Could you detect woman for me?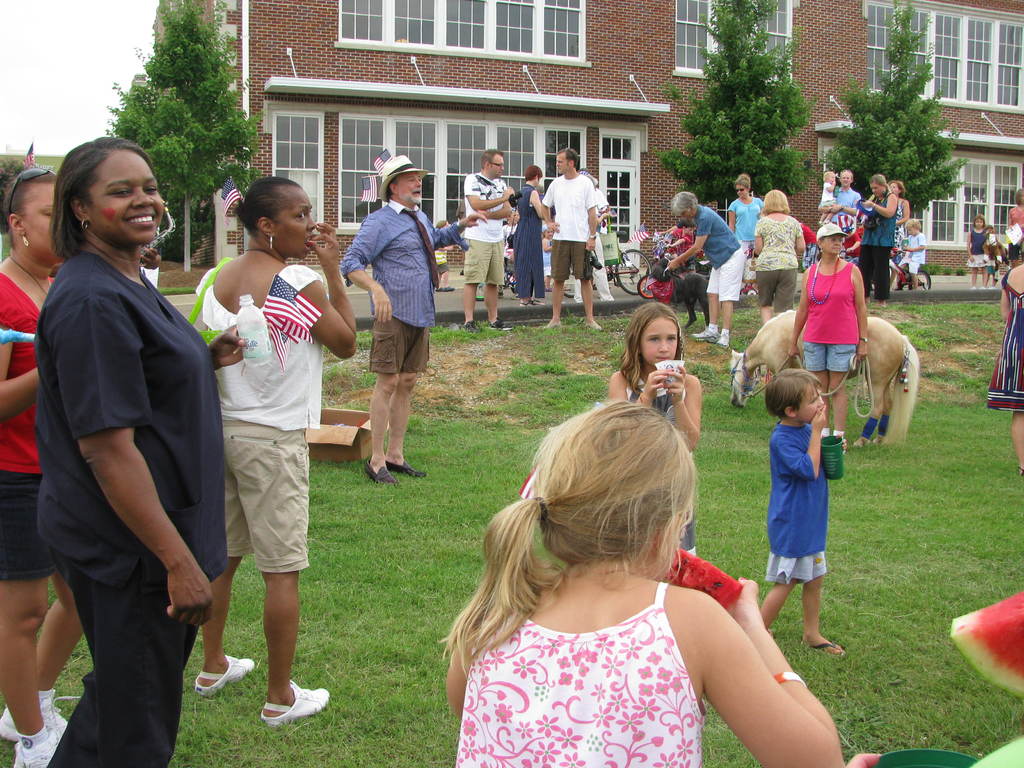
Detection result: pyautogui.locateOnScreen(888, 177, 910, 271).
